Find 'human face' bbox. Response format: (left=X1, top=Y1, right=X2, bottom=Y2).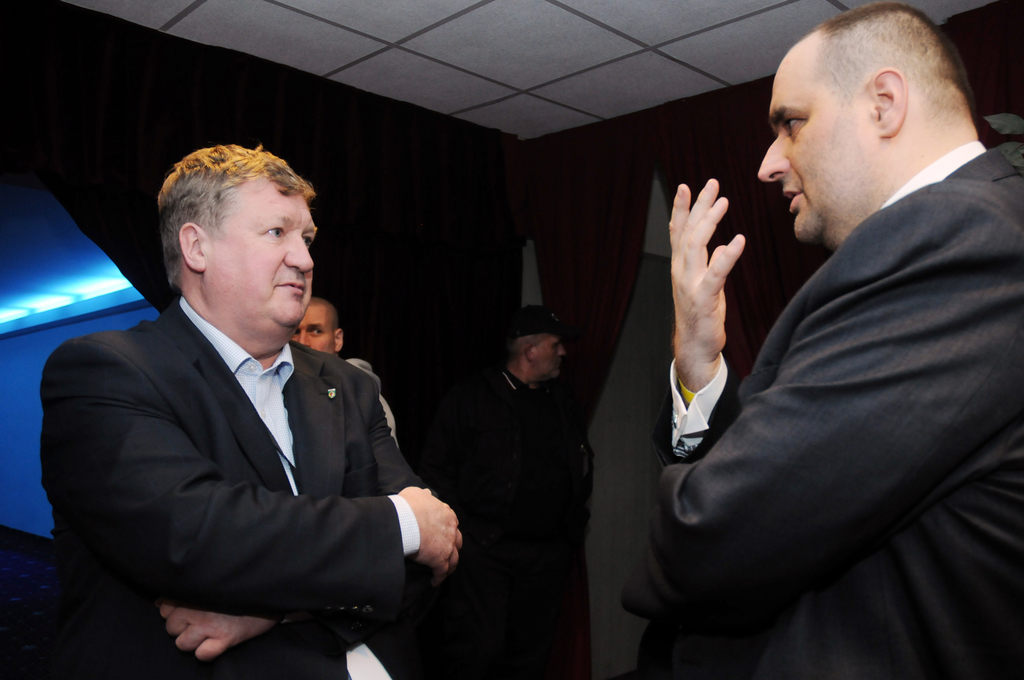
(left=536, top=335, right=568, bottom=381).
